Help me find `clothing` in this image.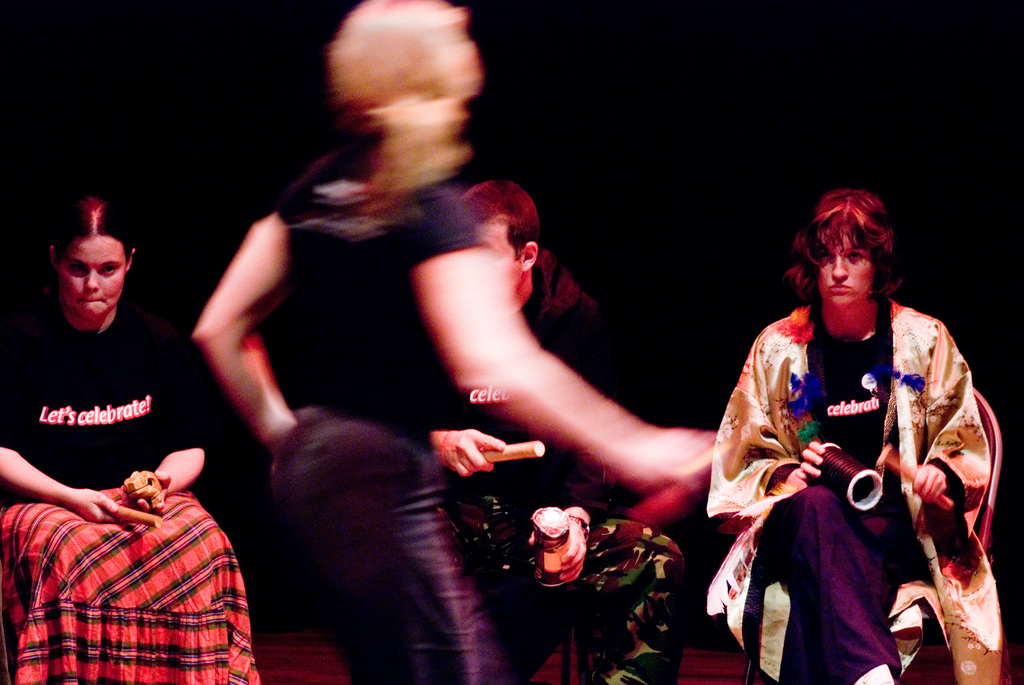
Found it: [x1=0, y1=306, x2=253, y2=684].
